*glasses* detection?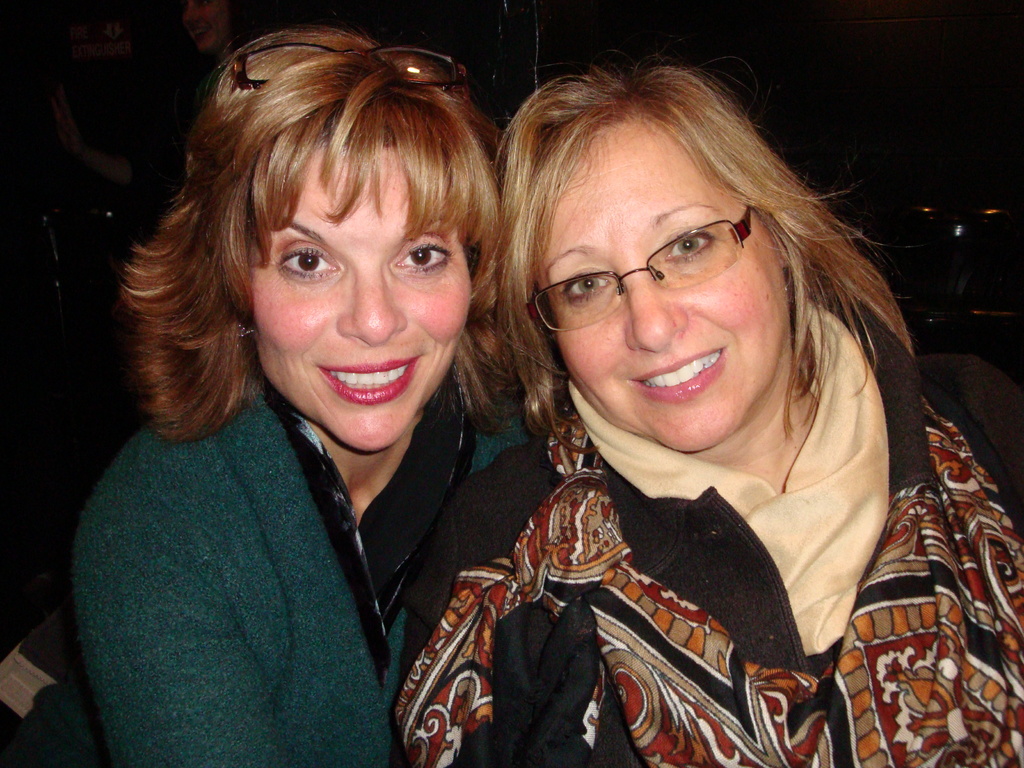
rect(522, 199, 756, 332)
